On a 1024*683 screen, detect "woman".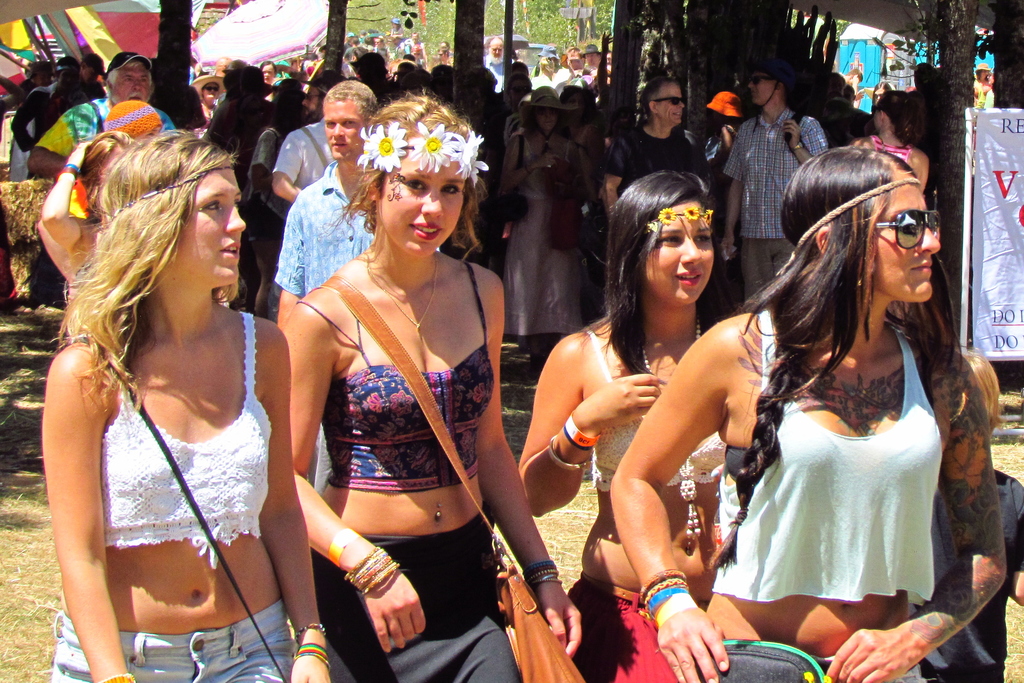
<region>847, 94, 933, 190</region>.
